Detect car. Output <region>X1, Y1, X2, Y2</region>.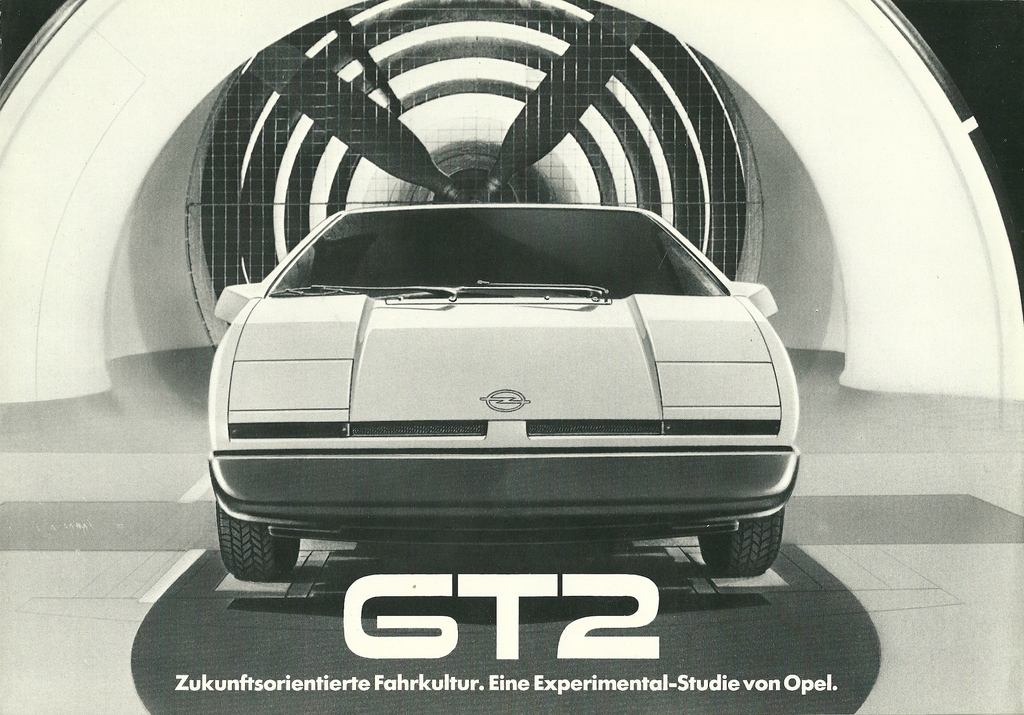
<region>207, 200, 797, 580</region>.
